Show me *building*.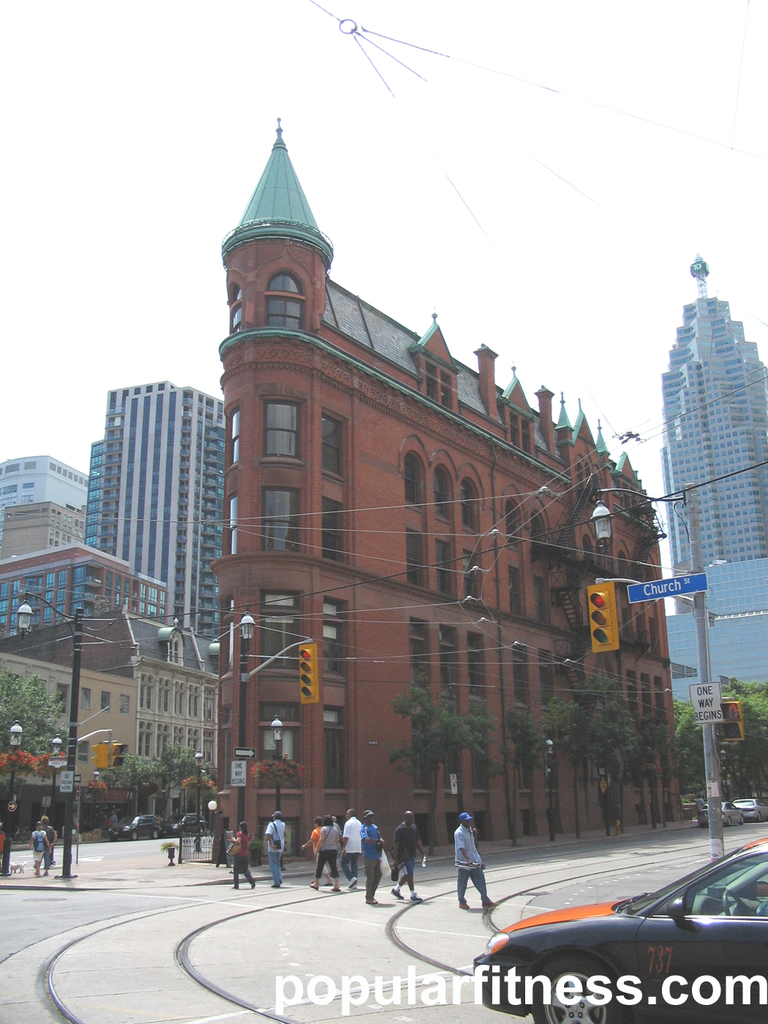
*building* is here: <box>99,379,225,630</box>.
